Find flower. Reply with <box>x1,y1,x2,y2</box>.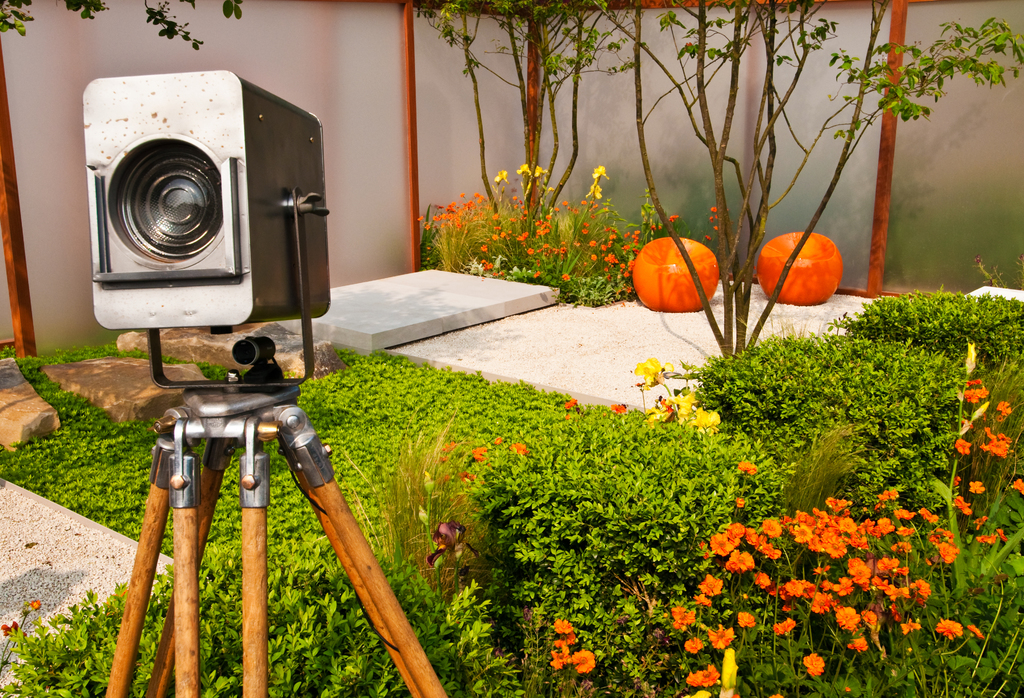
<box>684,663,719,690</box>.
